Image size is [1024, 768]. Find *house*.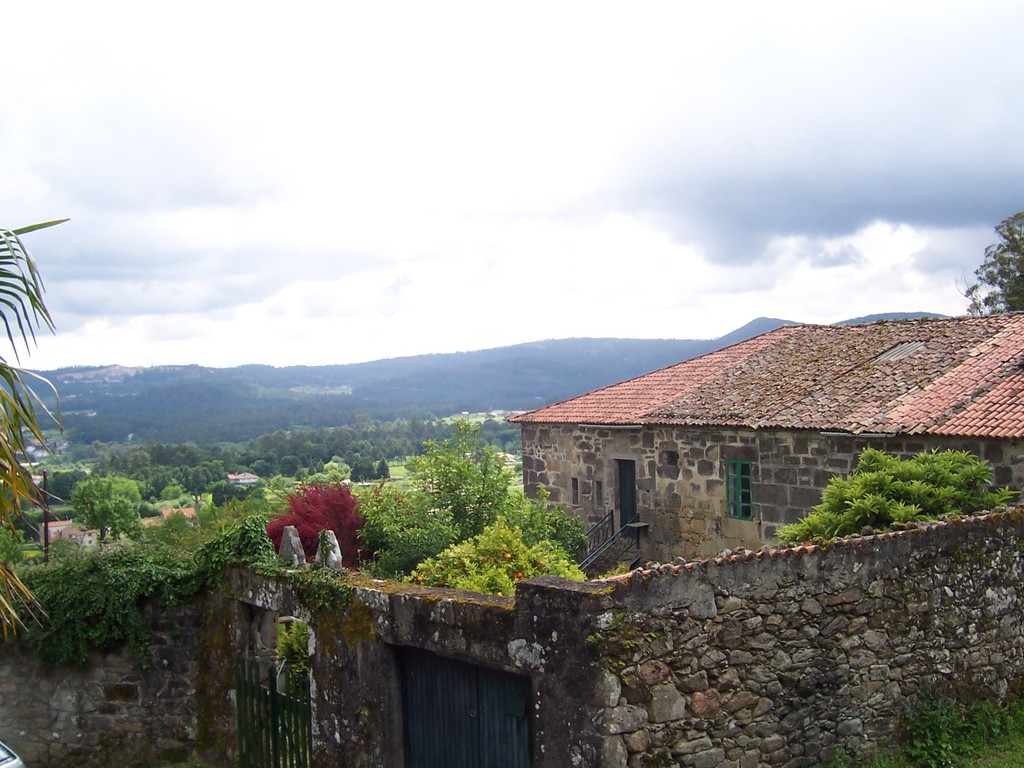
box=[228, 470, 255, 484].
